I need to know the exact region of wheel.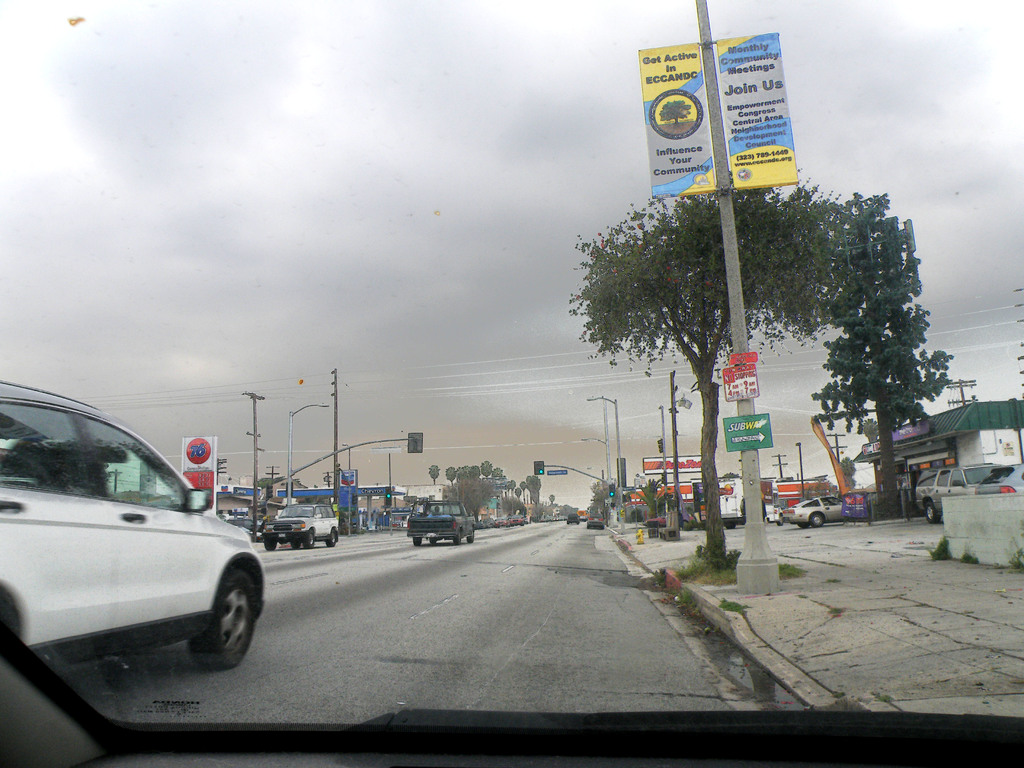
Region: (465, 527, 474, 541).
